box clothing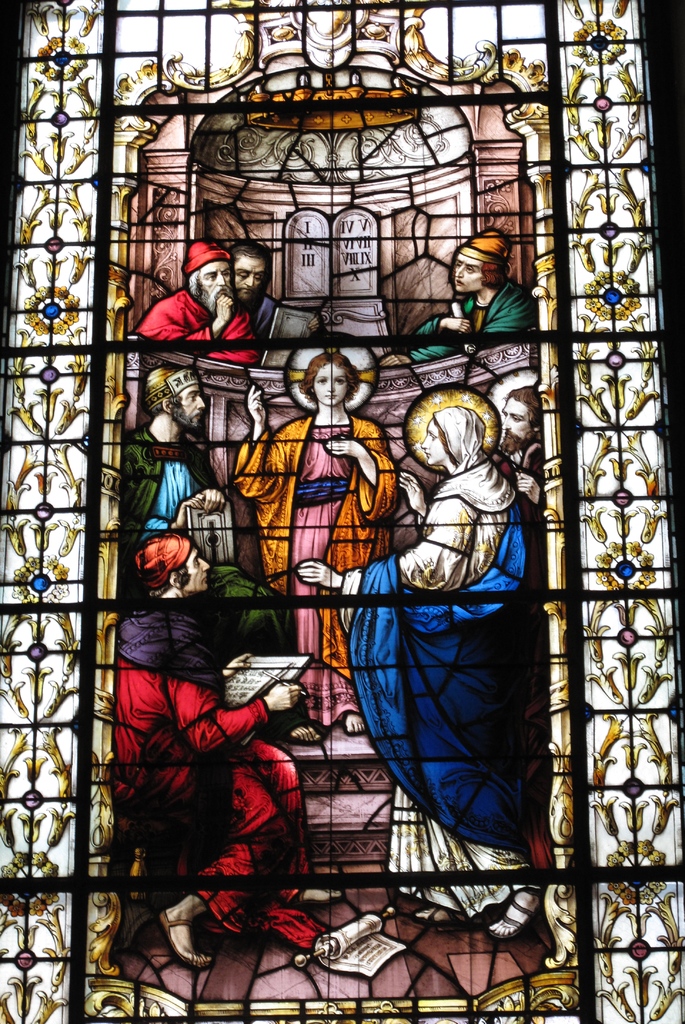
{"left": 409, "top": 278, "right": 540, "bottom": 358}
